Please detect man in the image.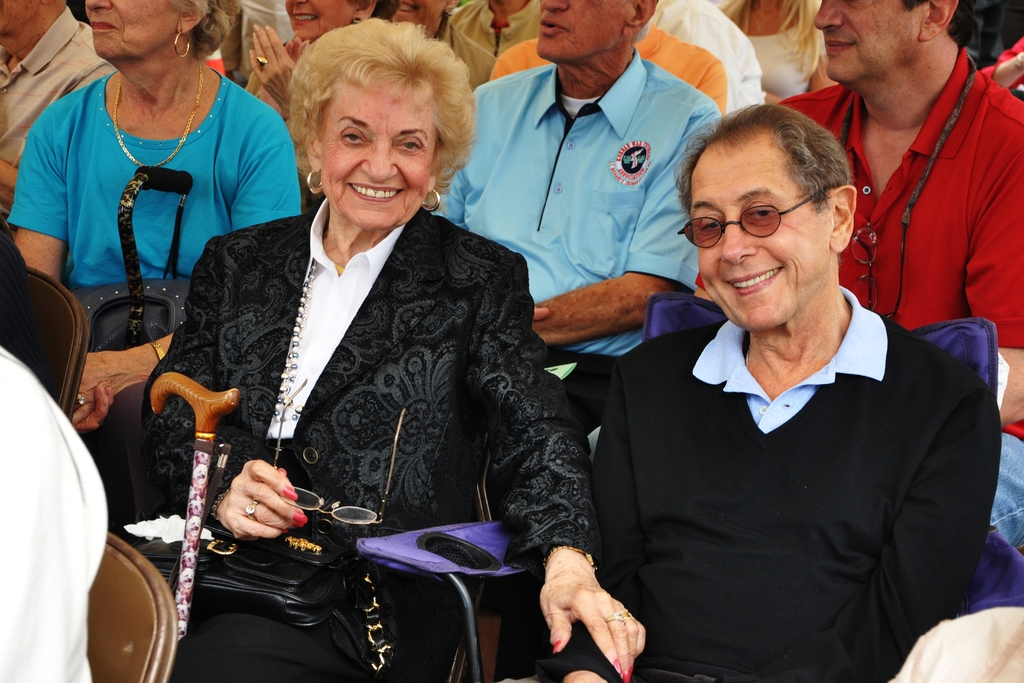
Rect(433, 0, 721, 431).
